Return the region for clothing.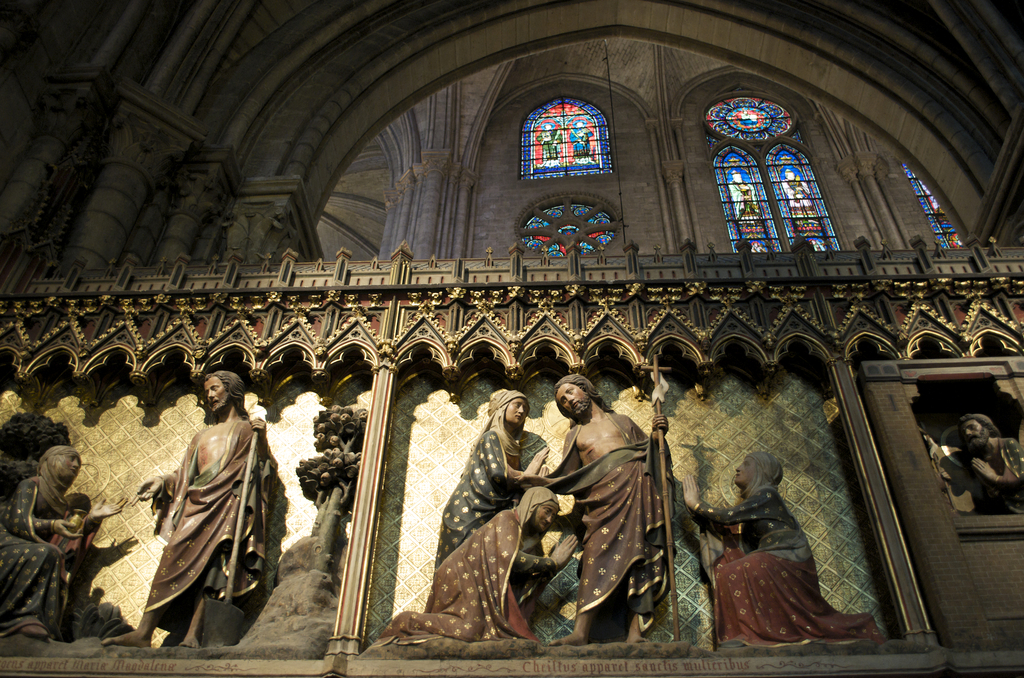
bbox=(158, 417, 278, 629).
